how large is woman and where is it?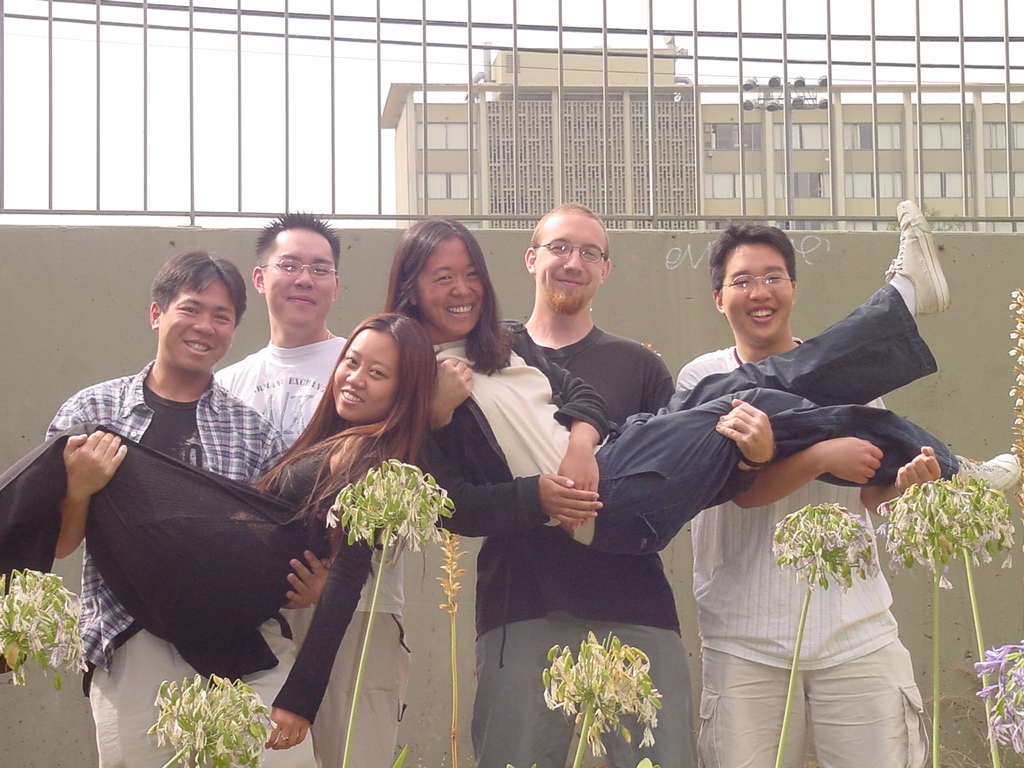
Bounding box: pyautogui.locateOnScreen(0, 314, 418, 767).
